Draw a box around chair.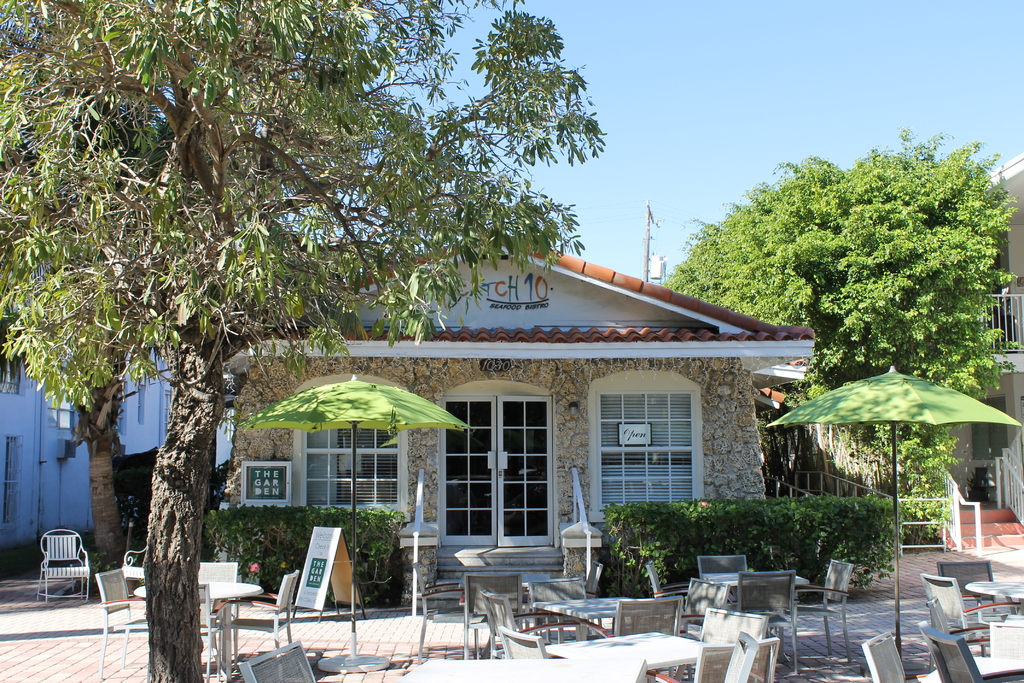
{"x1": 460, "y1": 572, "x2": 527, "y2": 657}.
